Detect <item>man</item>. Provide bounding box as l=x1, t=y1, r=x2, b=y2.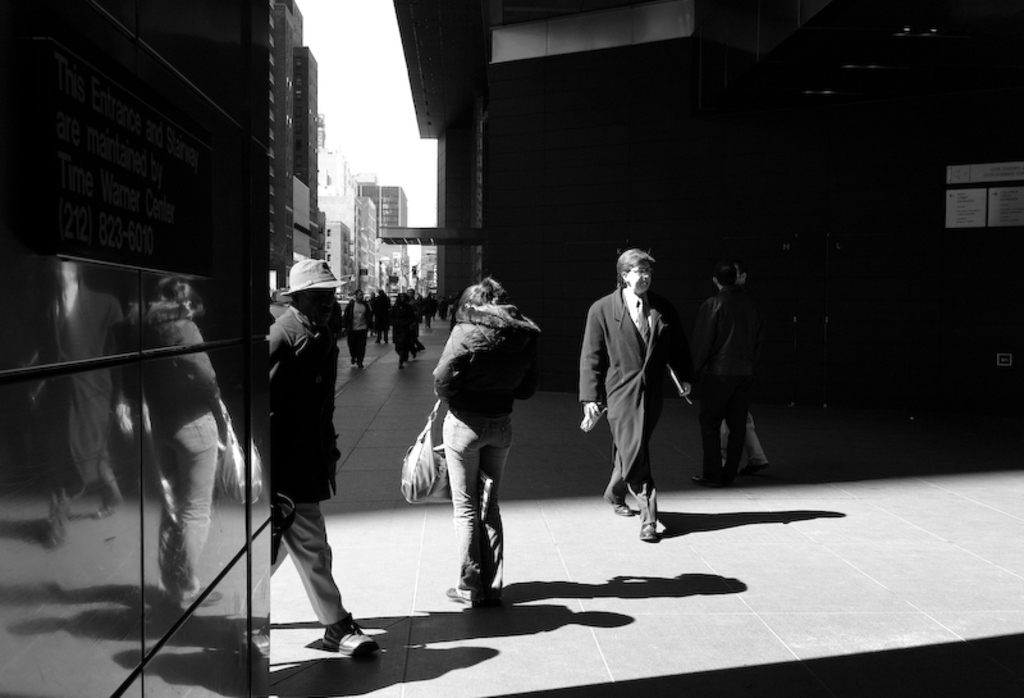
l=581, t=251, r=709, b=557.
